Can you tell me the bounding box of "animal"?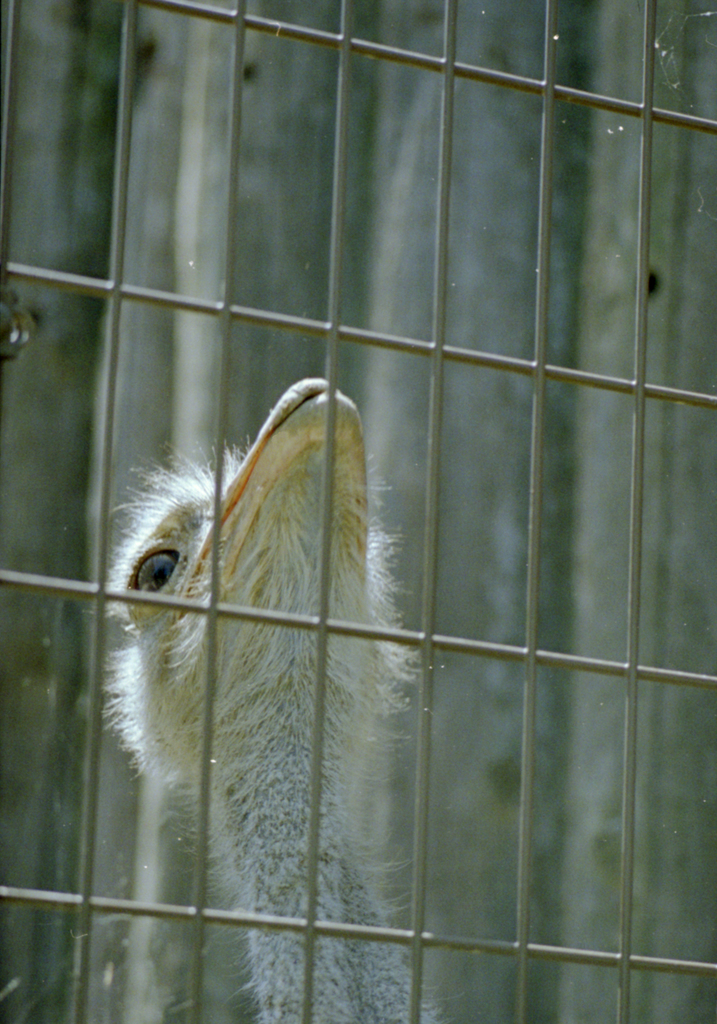
[left=95, top=365, right=450, bottom=1023].
